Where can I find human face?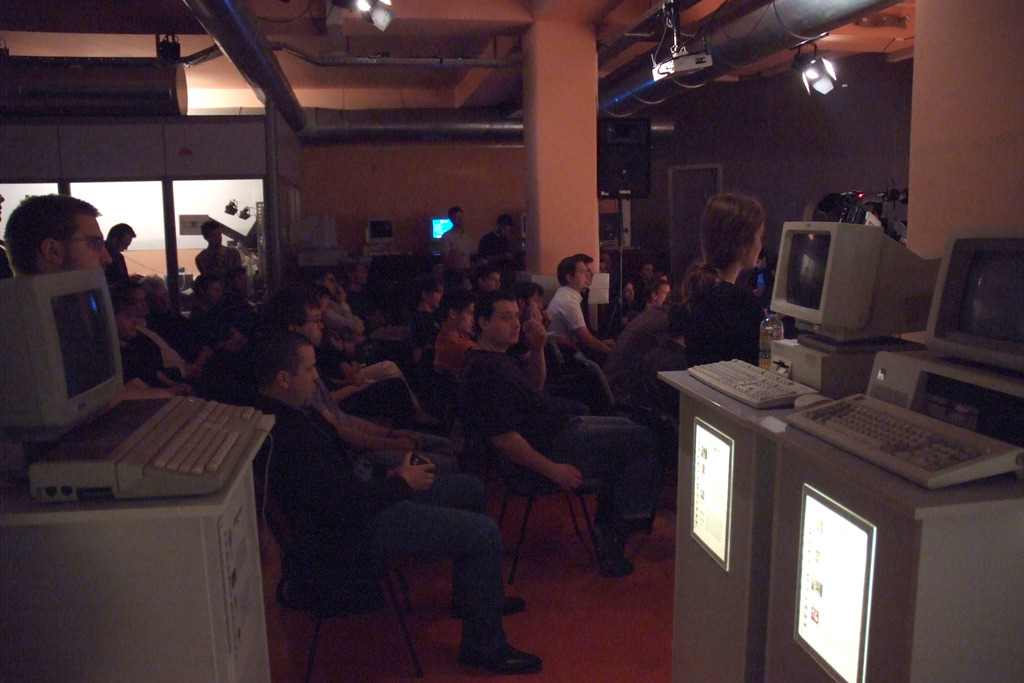
You can find it at (x1=486, y1=296, x2=518, y2=346).
